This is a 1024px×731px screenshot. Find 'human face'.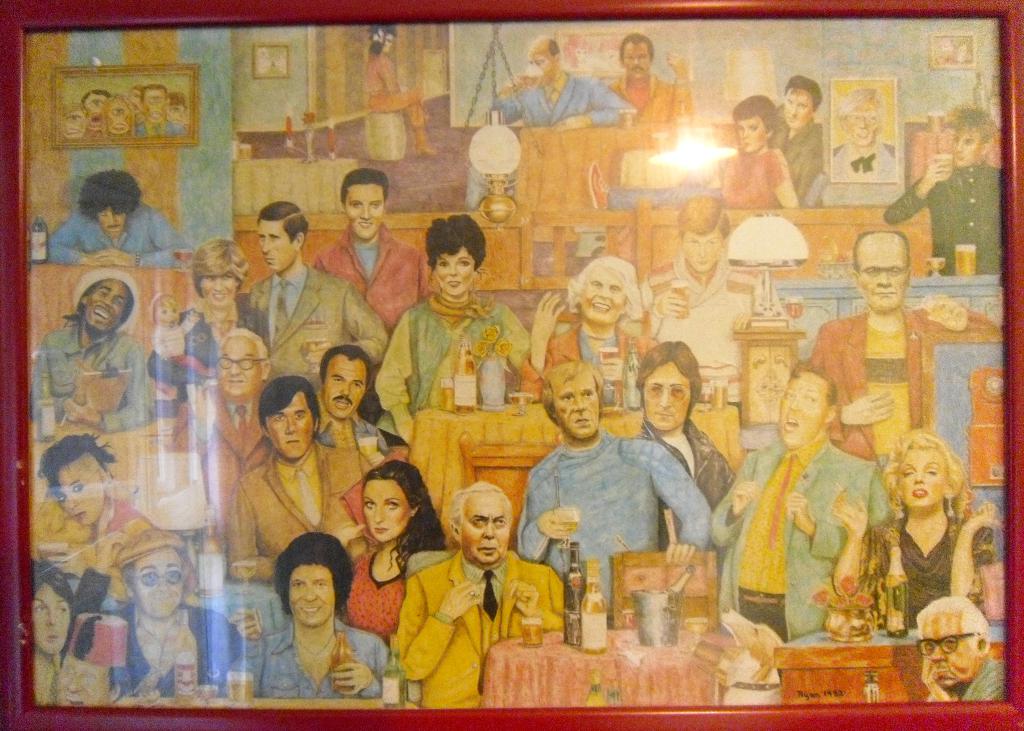
Bounding box: (345,184,384,237).
